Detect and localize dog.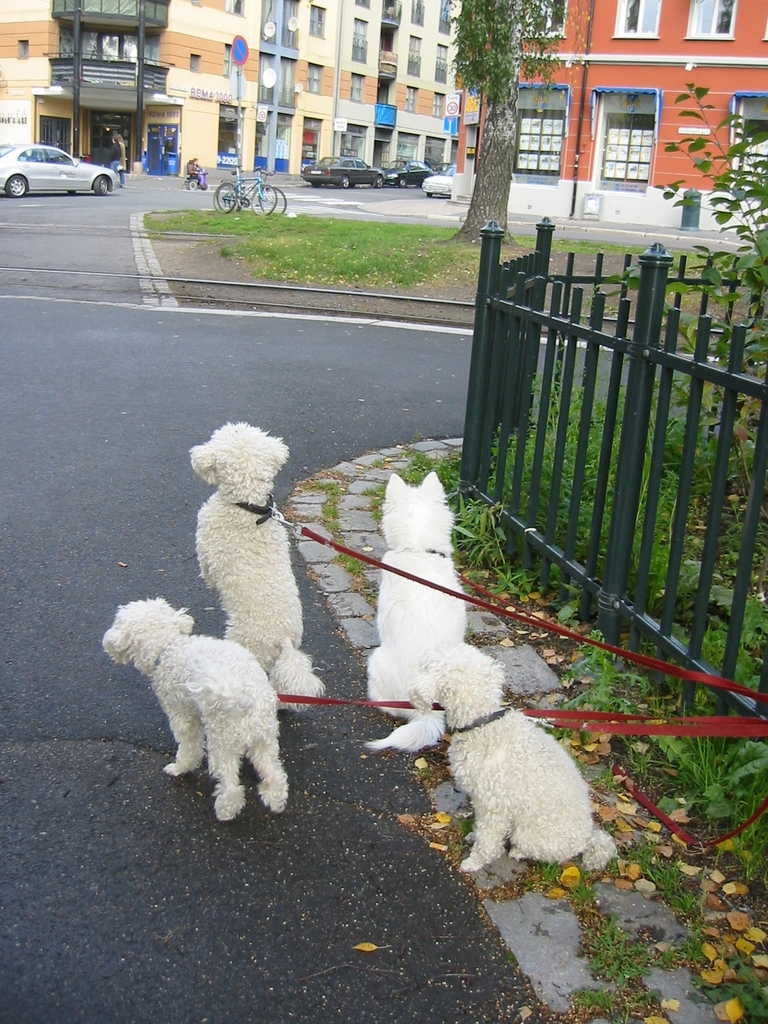
Localized at <region>403, 641, 618, 872</region>.
